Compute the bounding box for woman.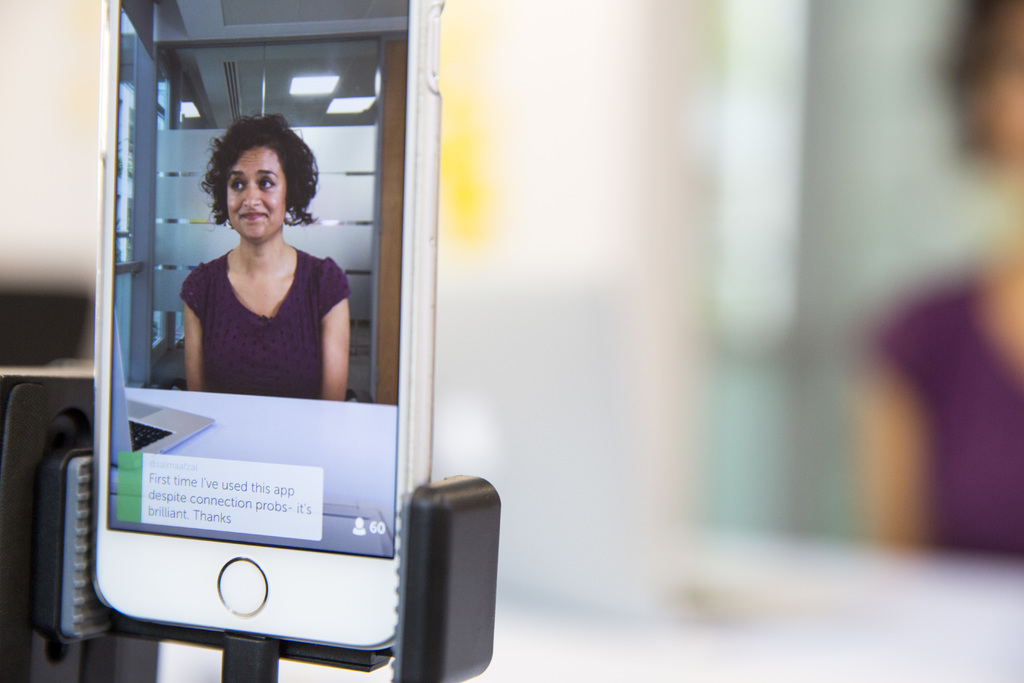
bbox=(173, 106, 333, 384).
